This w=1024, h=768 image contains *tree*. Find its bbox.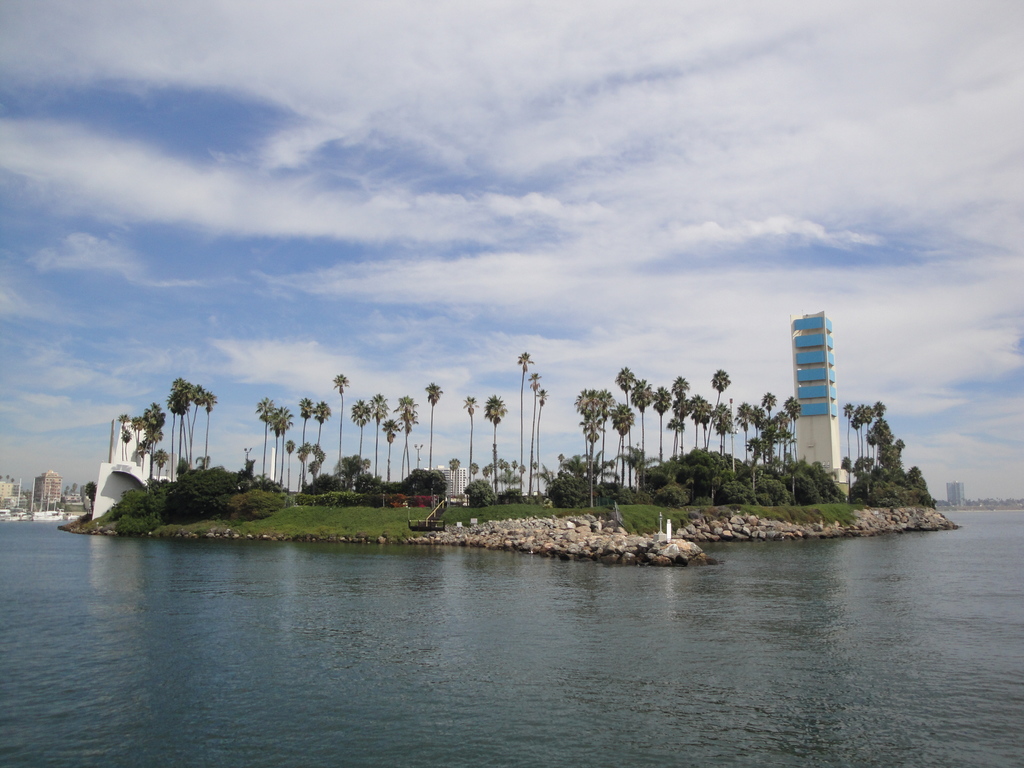
x1=793, y1=458, x2=839, y2=500.
